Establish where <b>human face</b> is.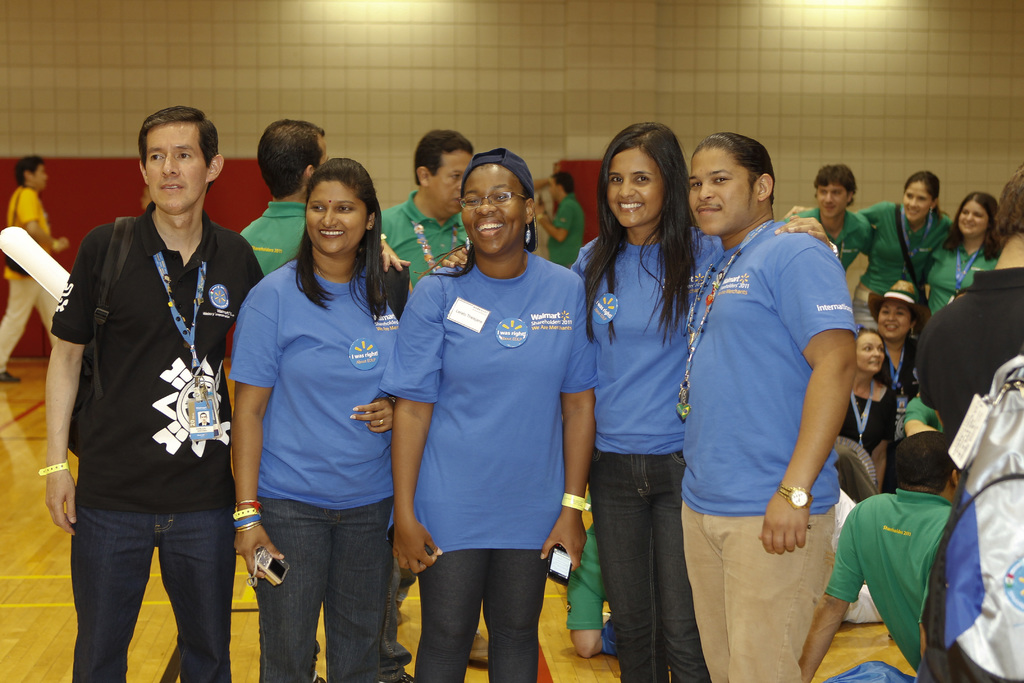
Established at [x1=903, y1=180, x2=929, y2=219].
